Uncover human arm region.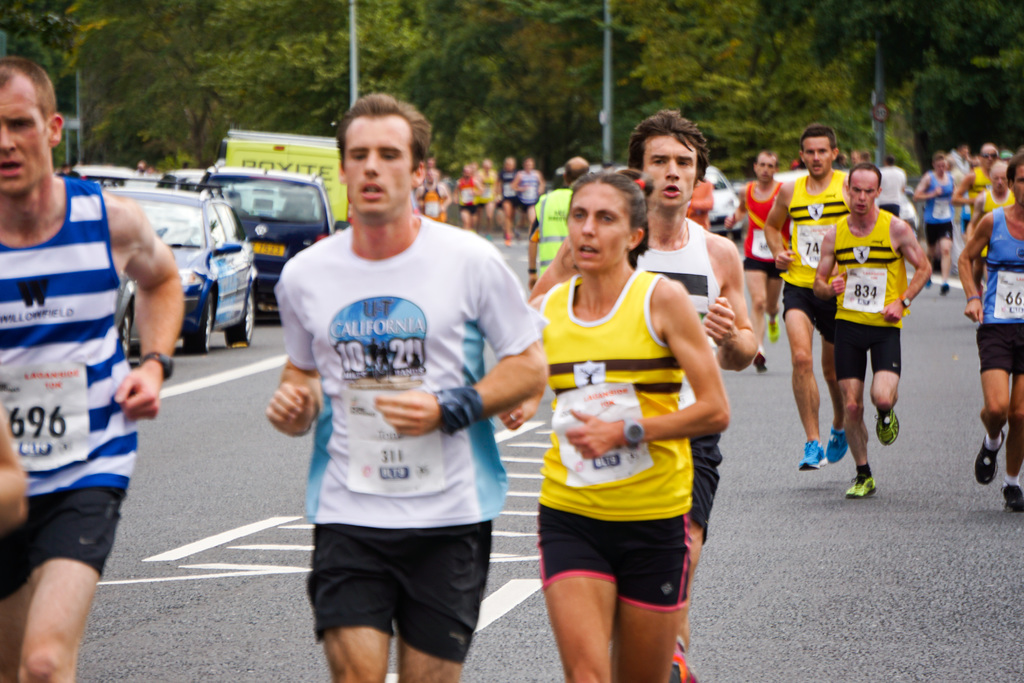
Uncovered: bbox=(558, 278, 732, 462).
